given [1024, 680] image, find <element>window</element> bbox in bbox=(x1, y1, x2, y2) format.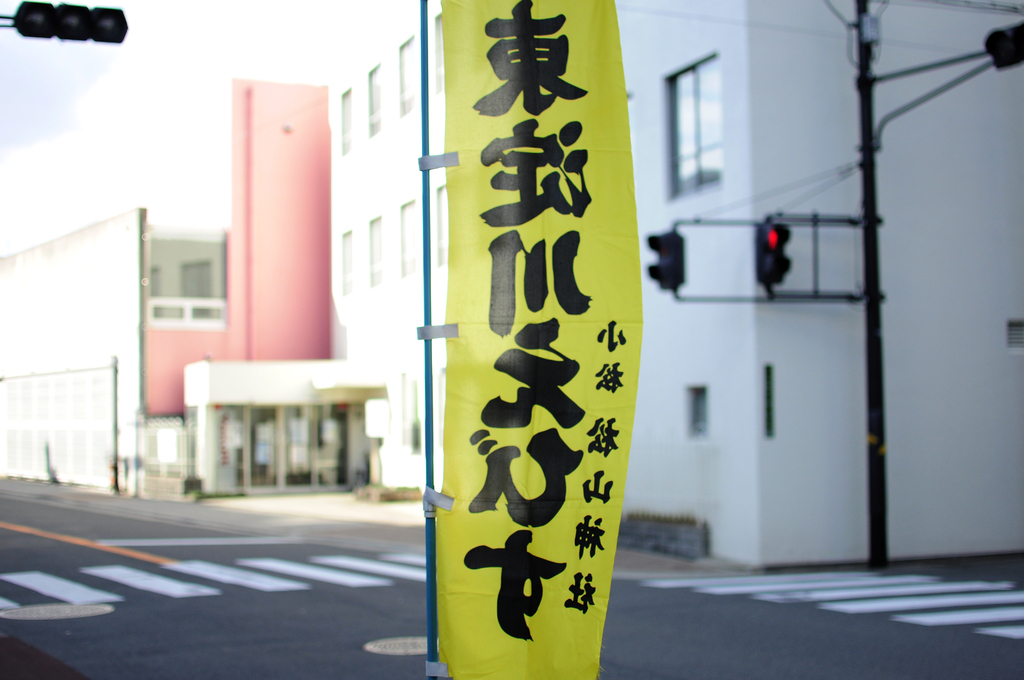
bbox=(396, 198, 419, 275).
